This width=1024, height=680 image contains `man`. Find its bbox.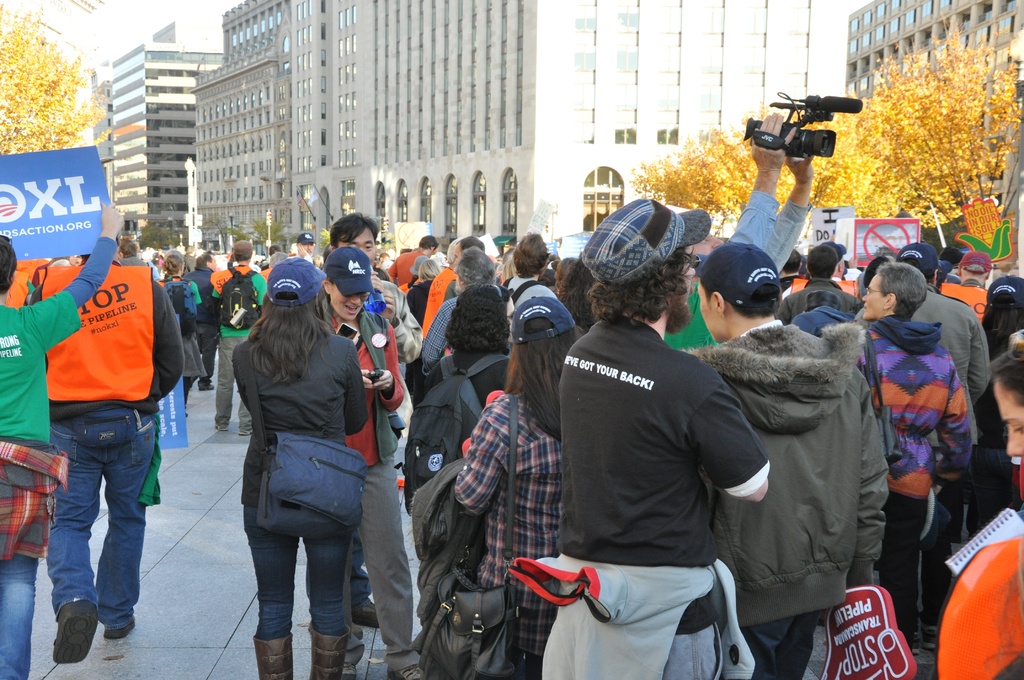
(207, 239, 268, 435).
